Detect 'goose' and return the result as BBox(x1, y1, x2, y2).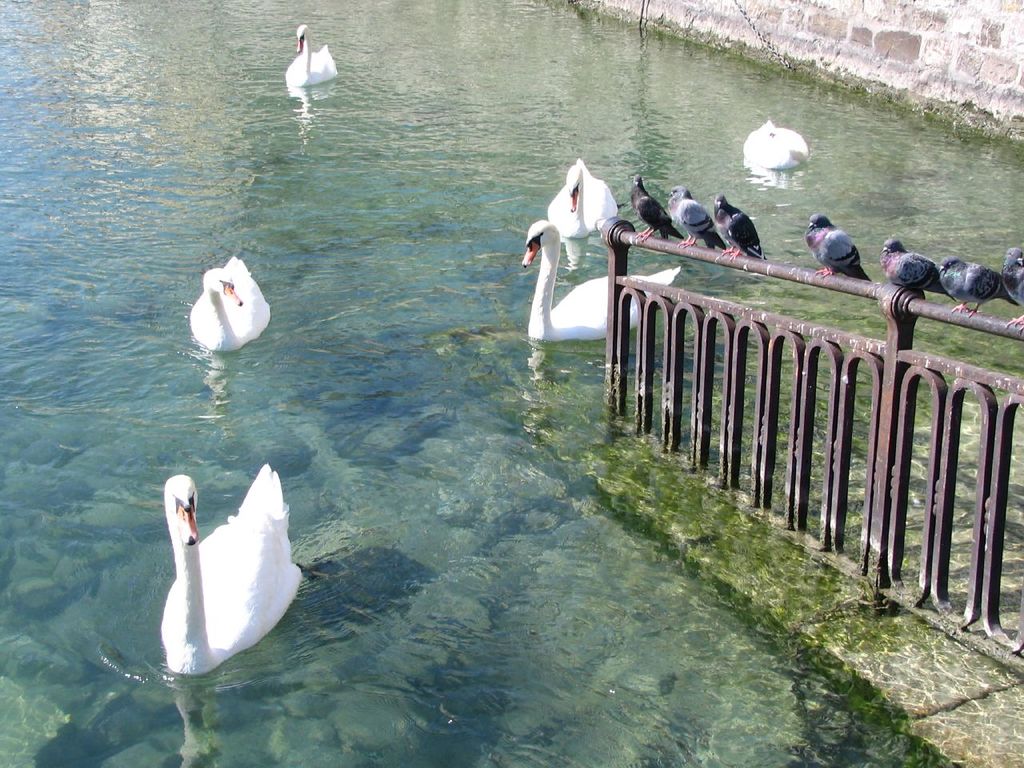
BBox(743, 121, 807, 166).
